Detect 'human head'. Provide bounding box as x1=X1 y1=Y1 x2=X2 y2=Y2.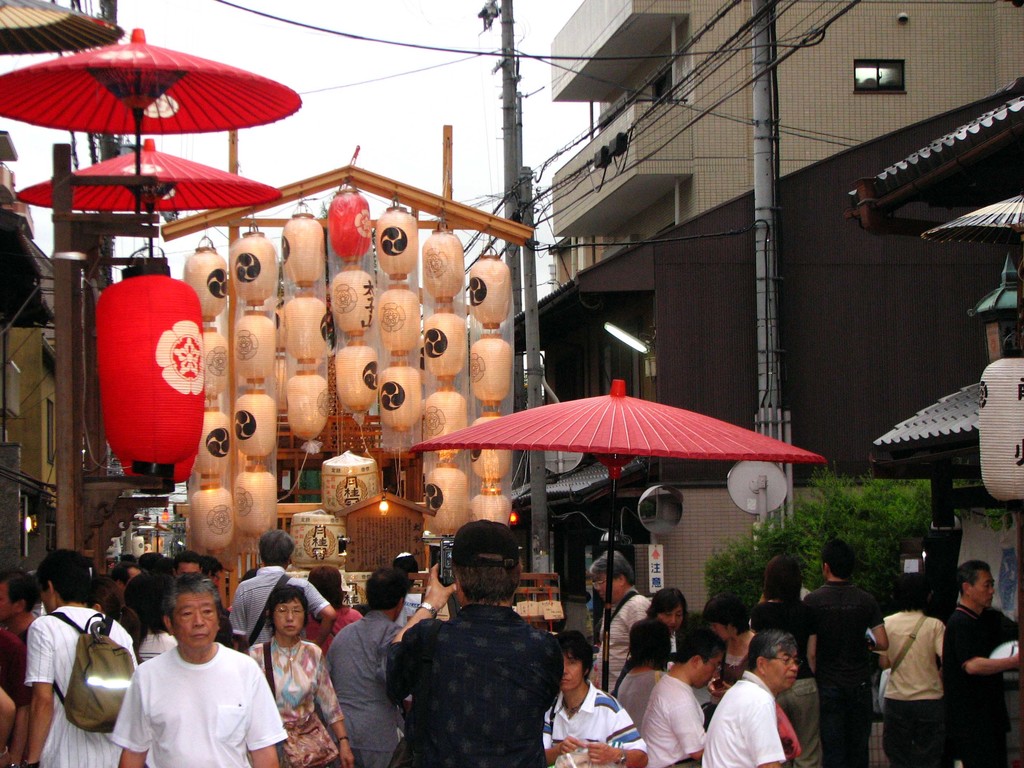
x1=307 y1=567 x2=342 y2=599.
